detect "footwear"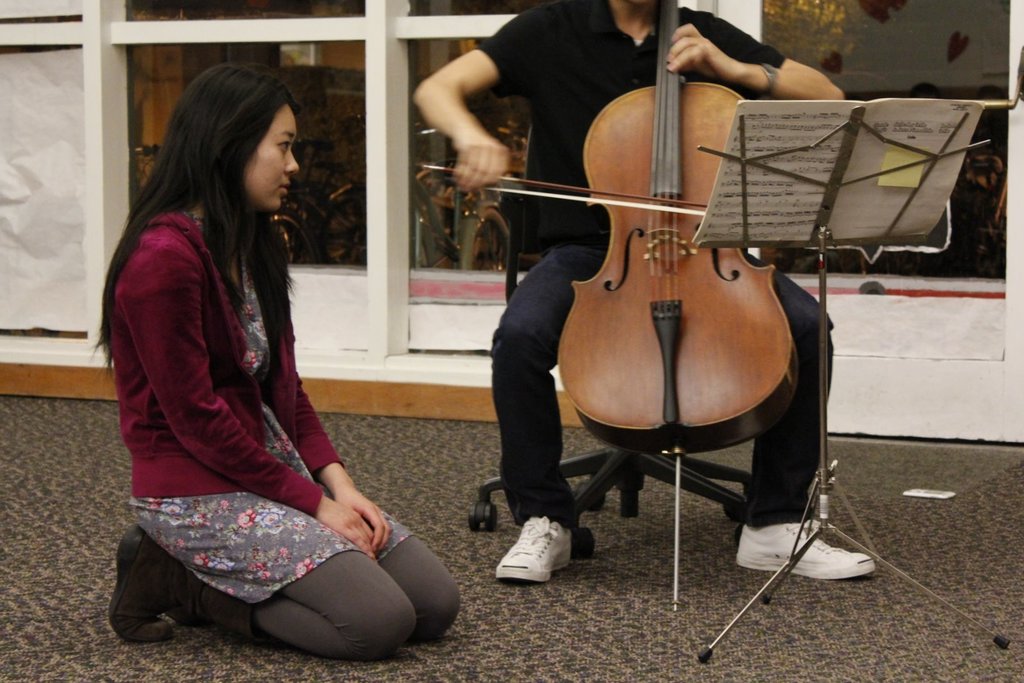
locate(106, 526, 255, 641)
